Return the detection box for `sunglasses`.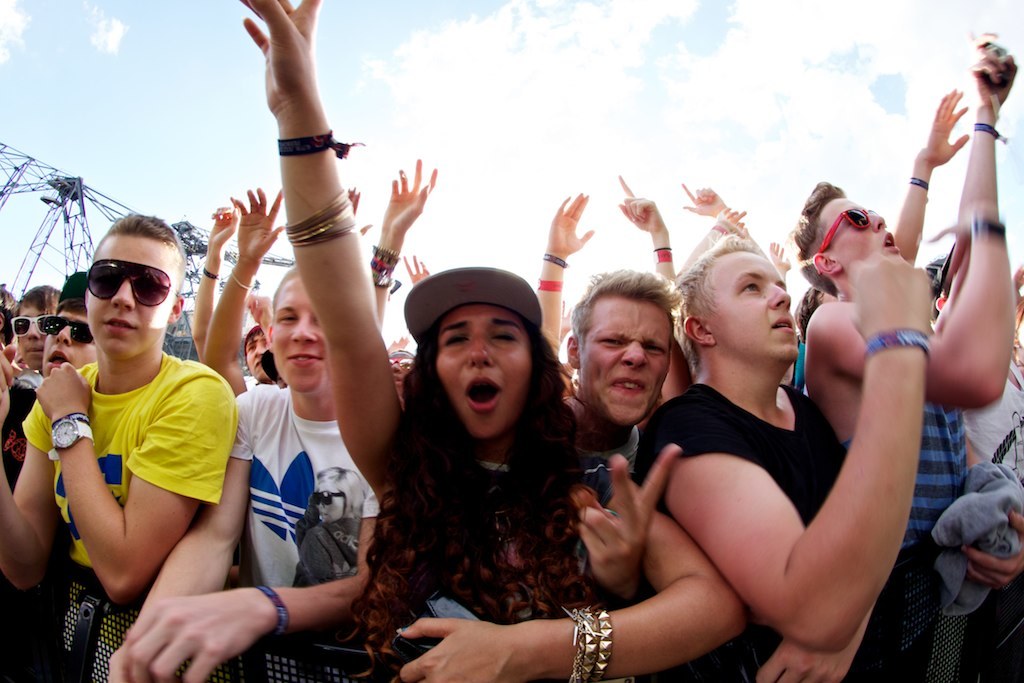
[820,203,872,251].
